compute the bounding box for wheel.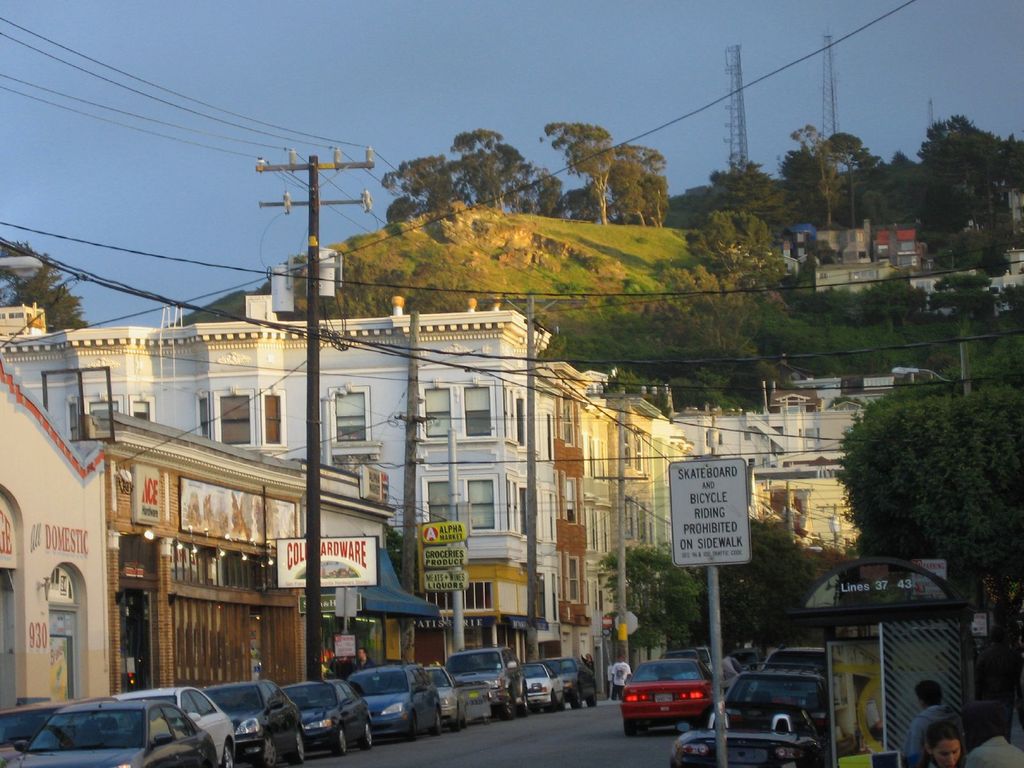
bbox(433, 713, 440, 733).
